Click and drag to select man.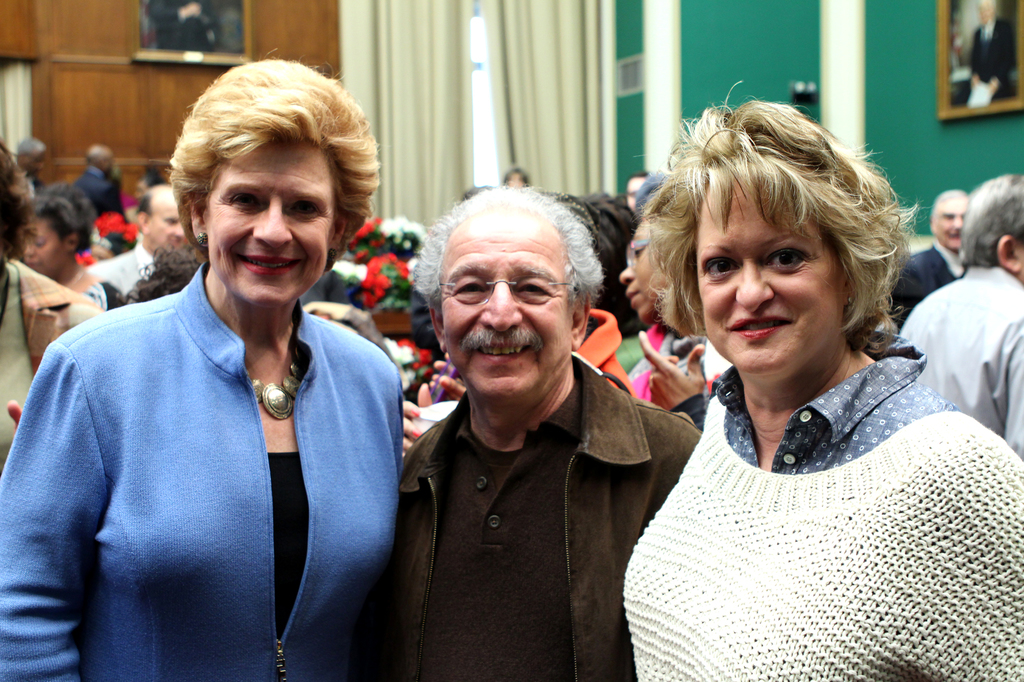
Selection: bbox(899, 171, 1023, 456).
